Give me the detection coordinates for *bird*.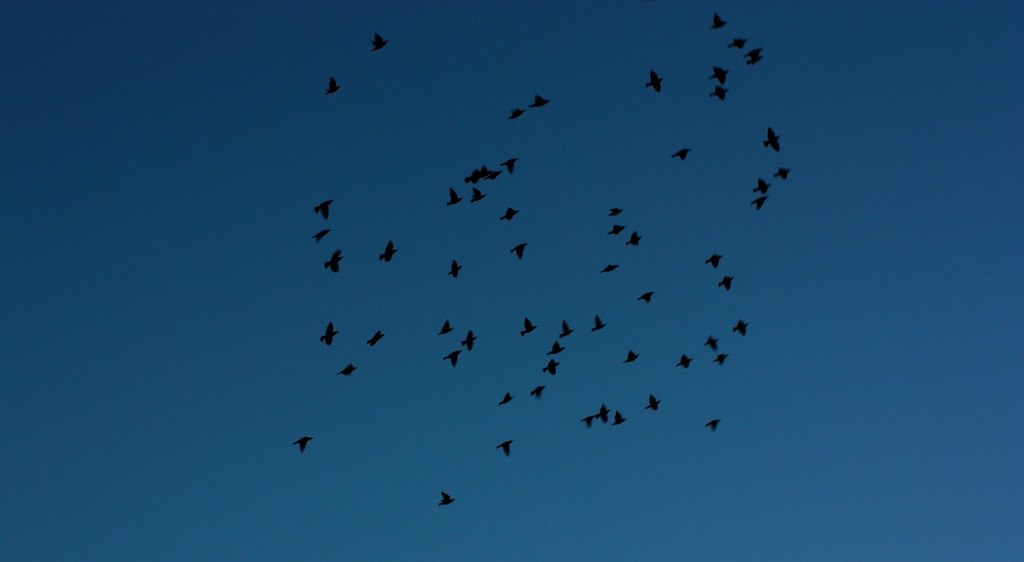
<region>537, 357, 559, 374</region>.
